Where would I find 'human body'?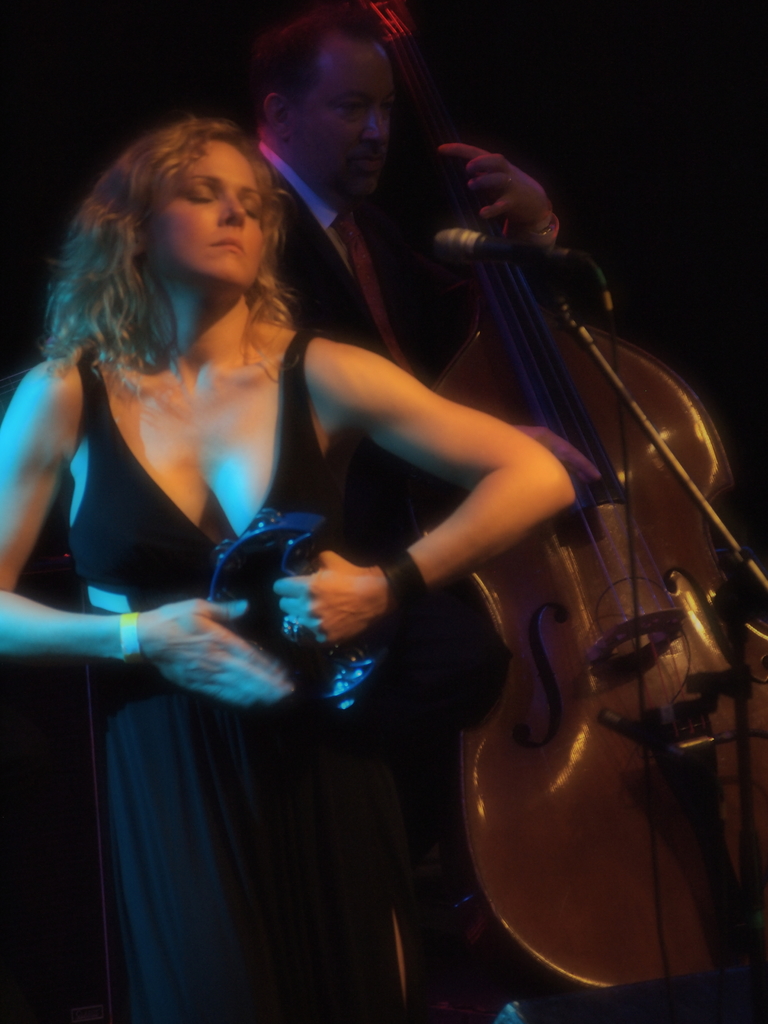
At x1=262 y1=143 x2=573 y2=1023.
